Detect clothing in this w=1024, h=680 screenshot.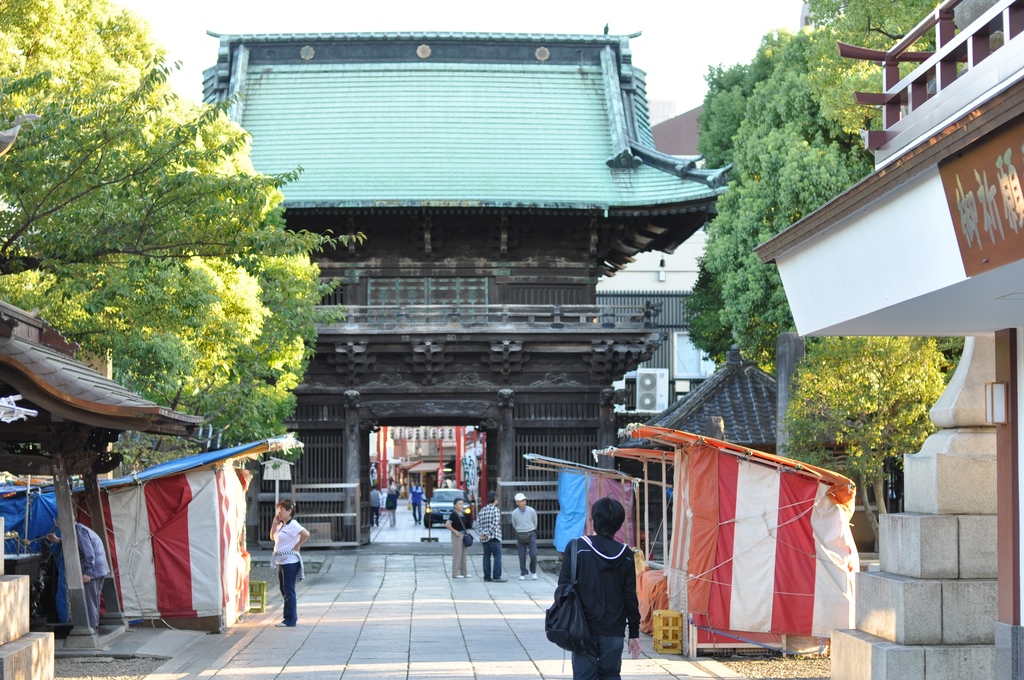
Detection: detection(556, 528, 655, 665).
